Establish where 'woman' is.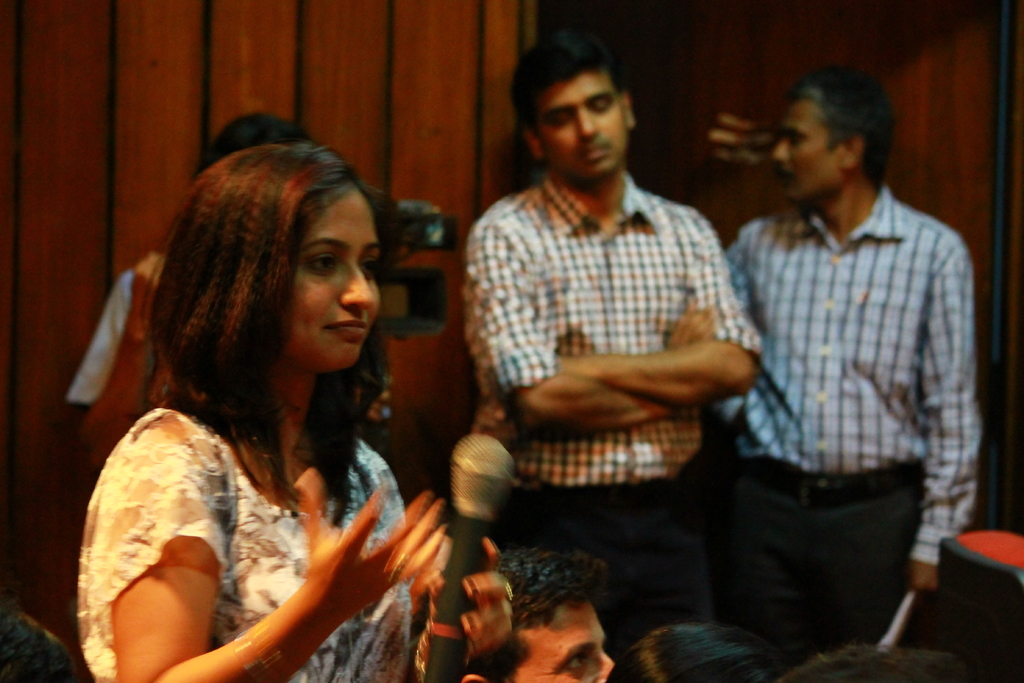
Established at [x1=71, y1=118, x2=463, y2=673].
